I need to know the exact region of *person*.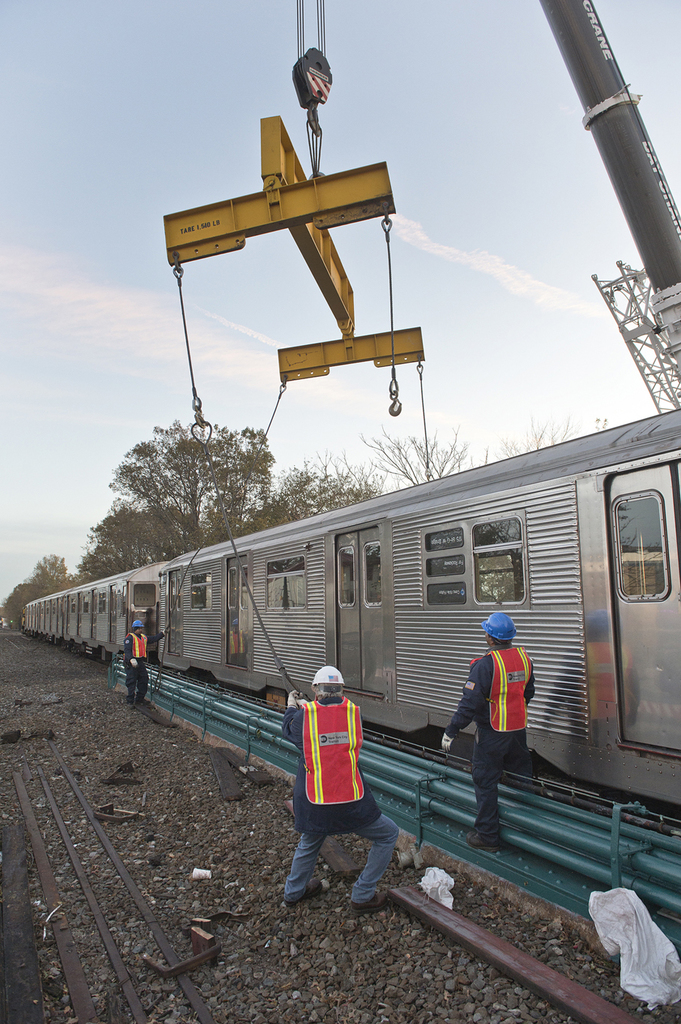
Region: bbox=(429, 607, 552, 858).
